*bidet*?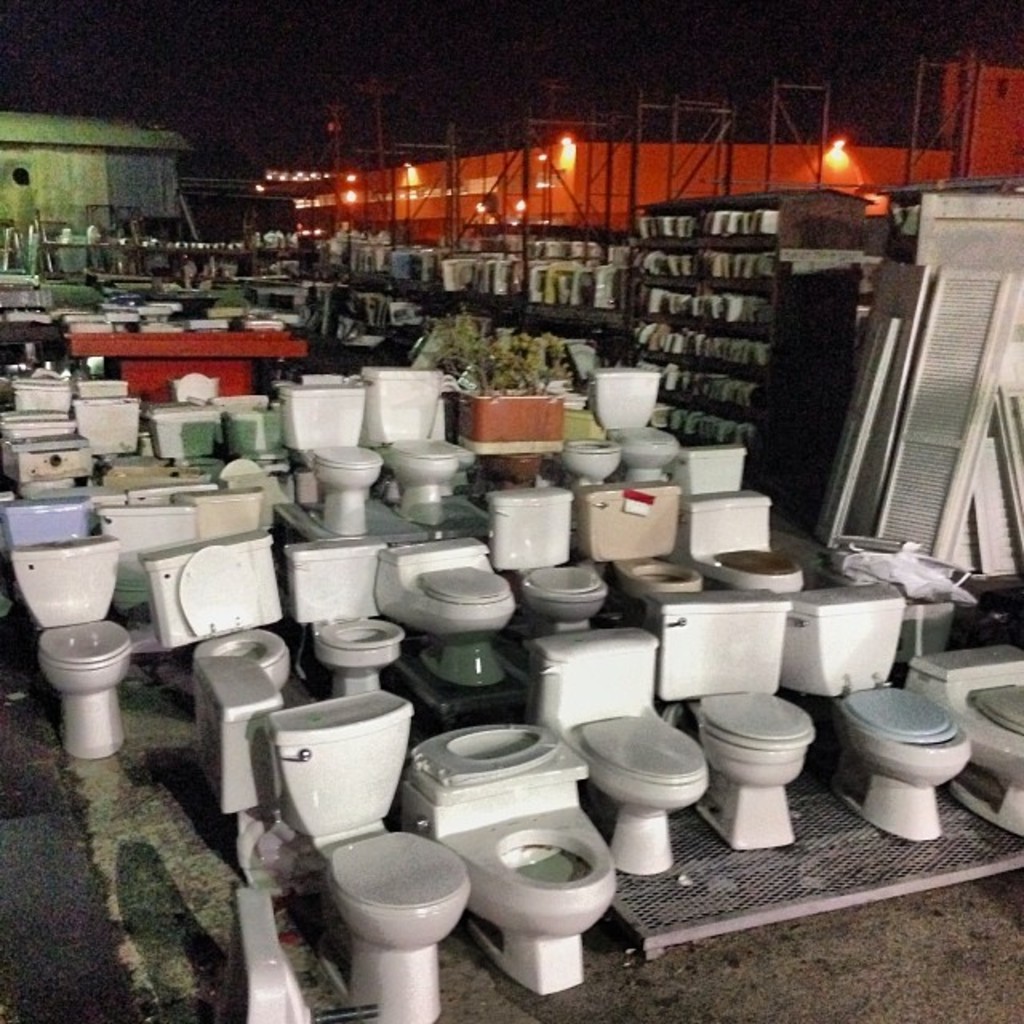
[x1=136, y1=528, x2=285, y2=691]
